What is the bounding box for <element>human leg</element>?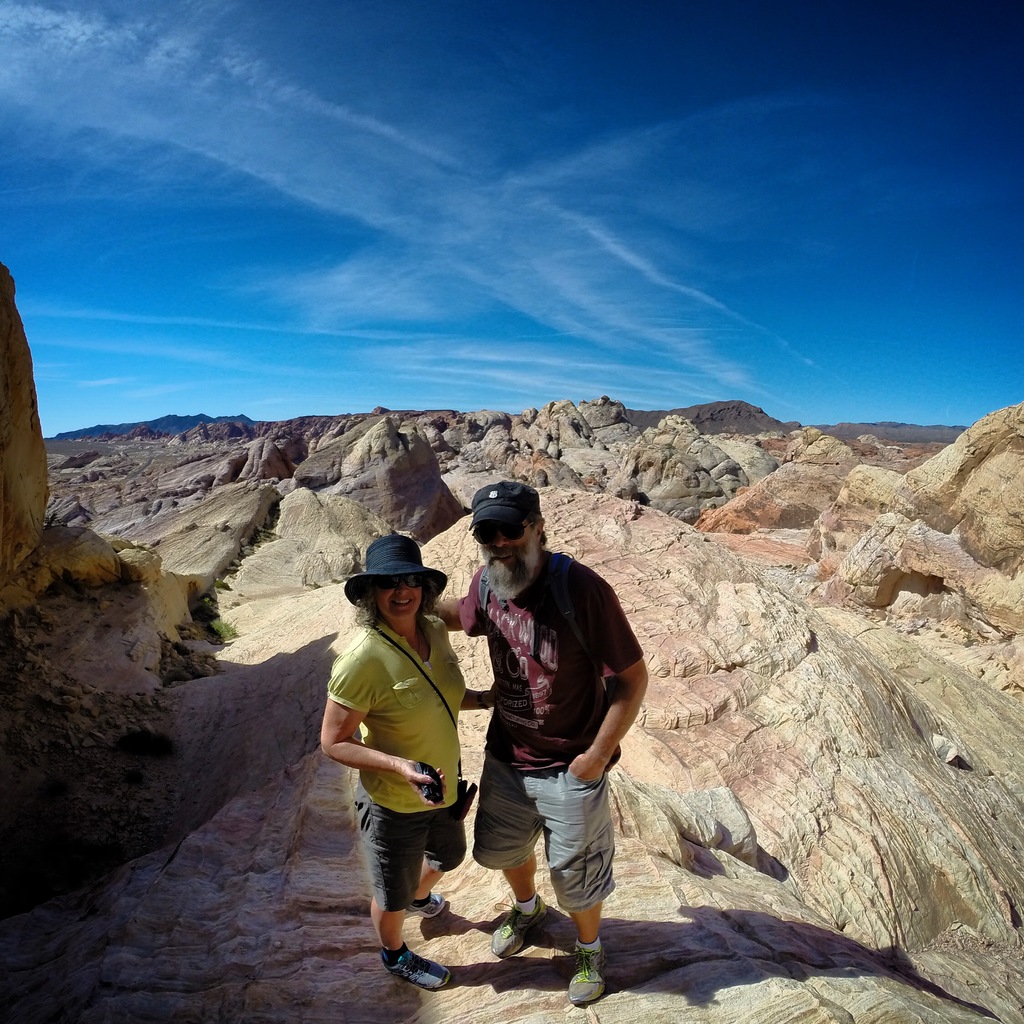
box=[529, 756, 612, 1005].
